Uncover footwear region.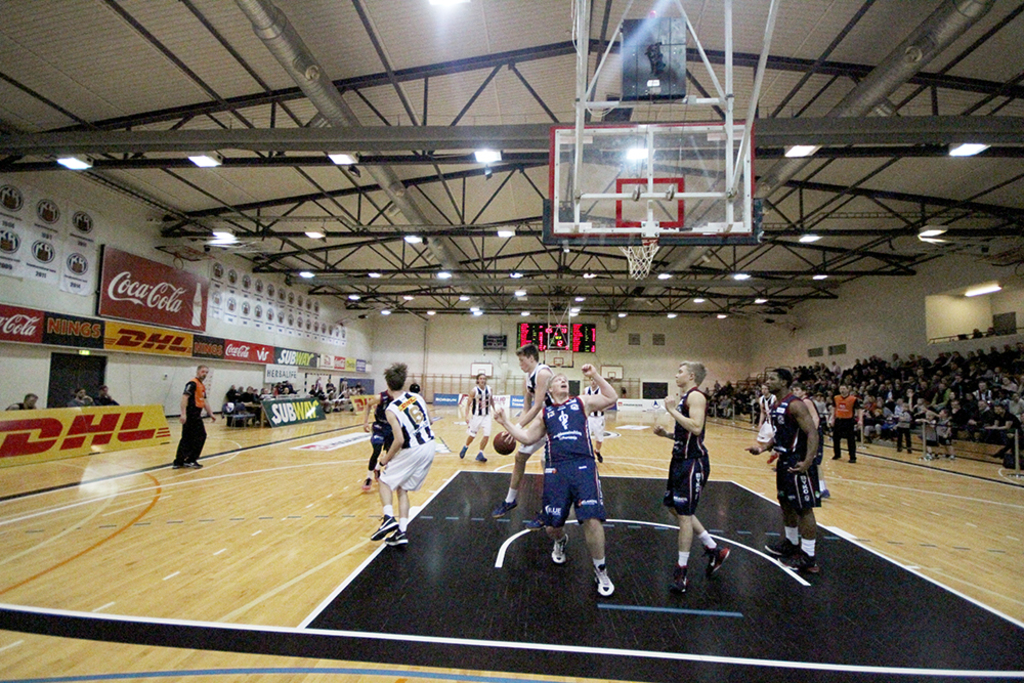
Uncovered: x1=383, y1=522, x2=400, y2=544.
